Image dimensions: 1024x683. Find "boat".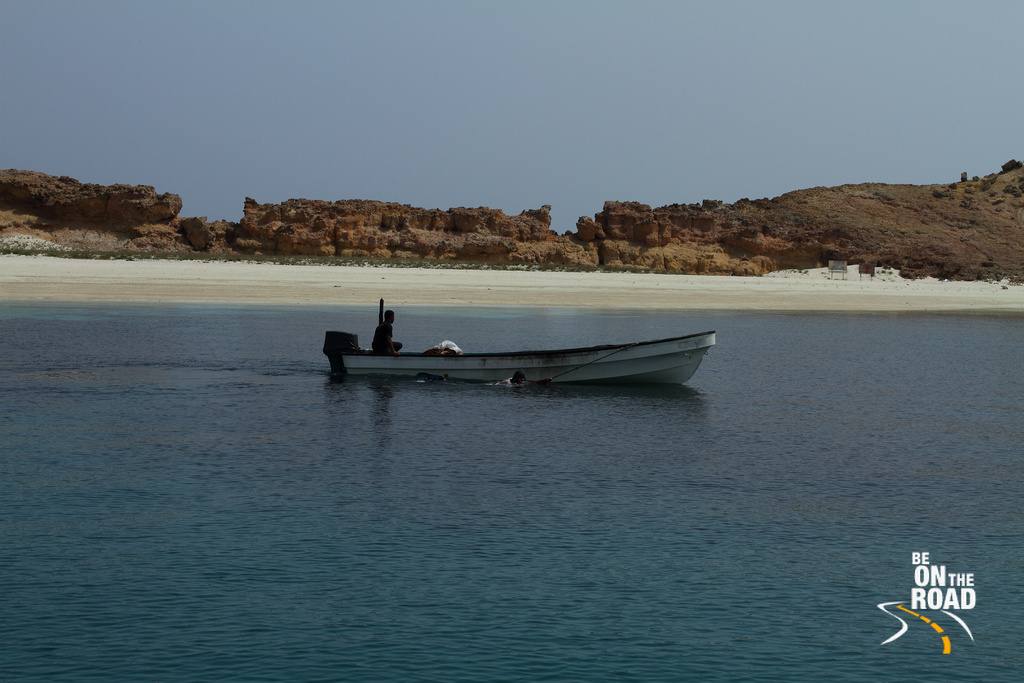
bbox=(323, 296, 716, 398).
